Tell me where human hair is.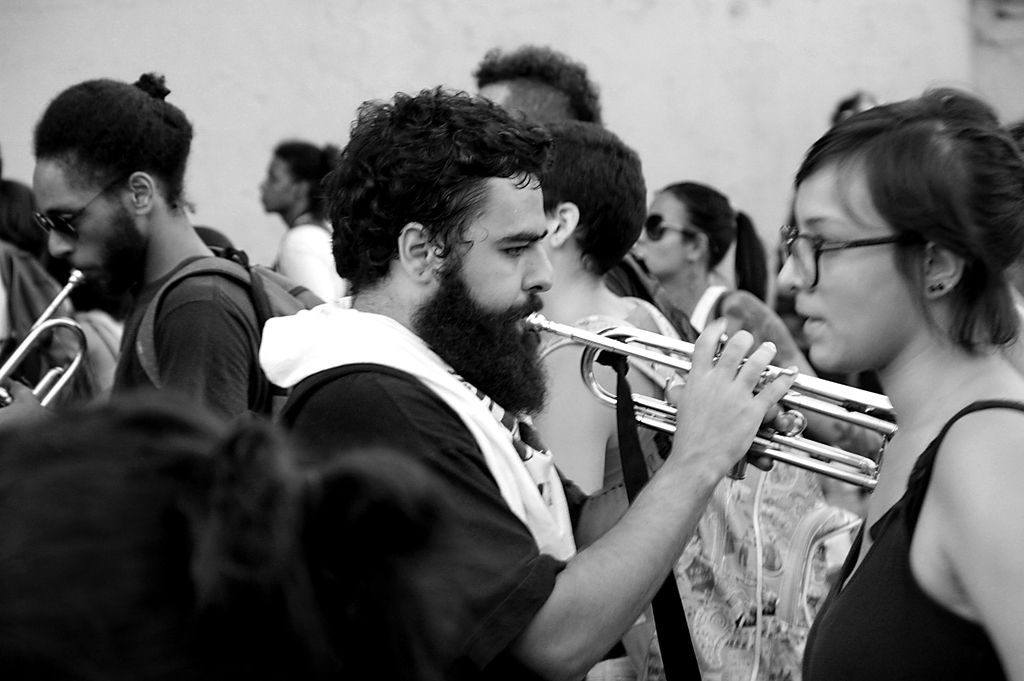
human hair is at <bbox>474, 42, 602, 125</bbox>.
